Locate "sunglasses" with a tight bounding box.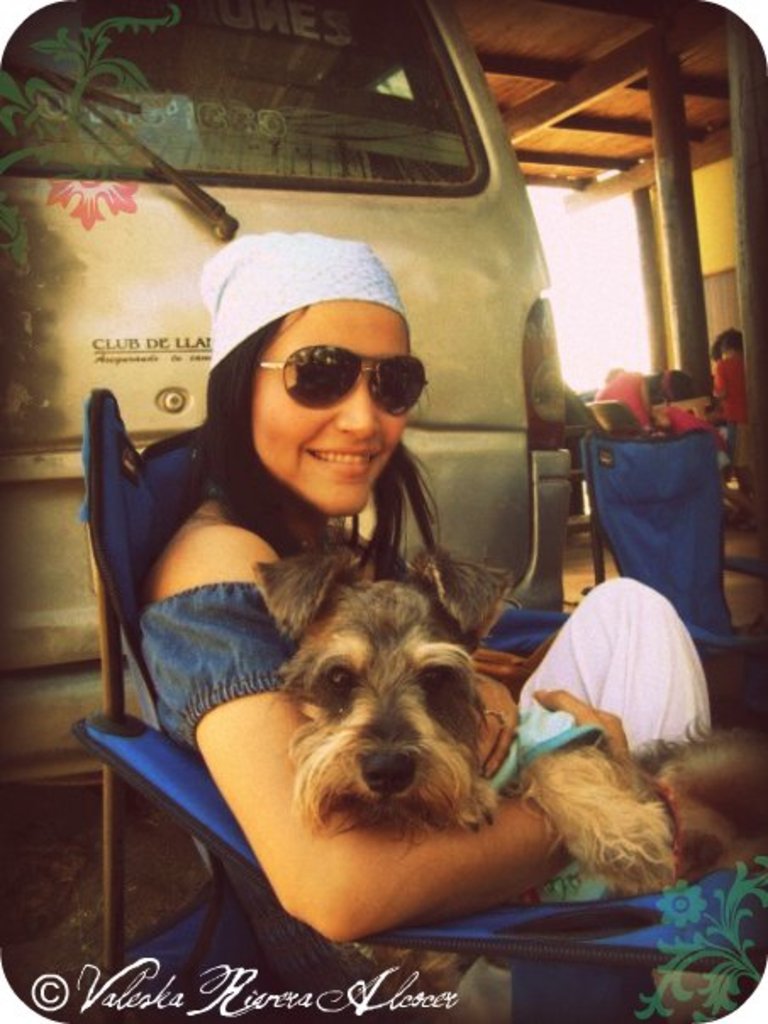
<bbox>254, 346, 431, 424</bbox>.
